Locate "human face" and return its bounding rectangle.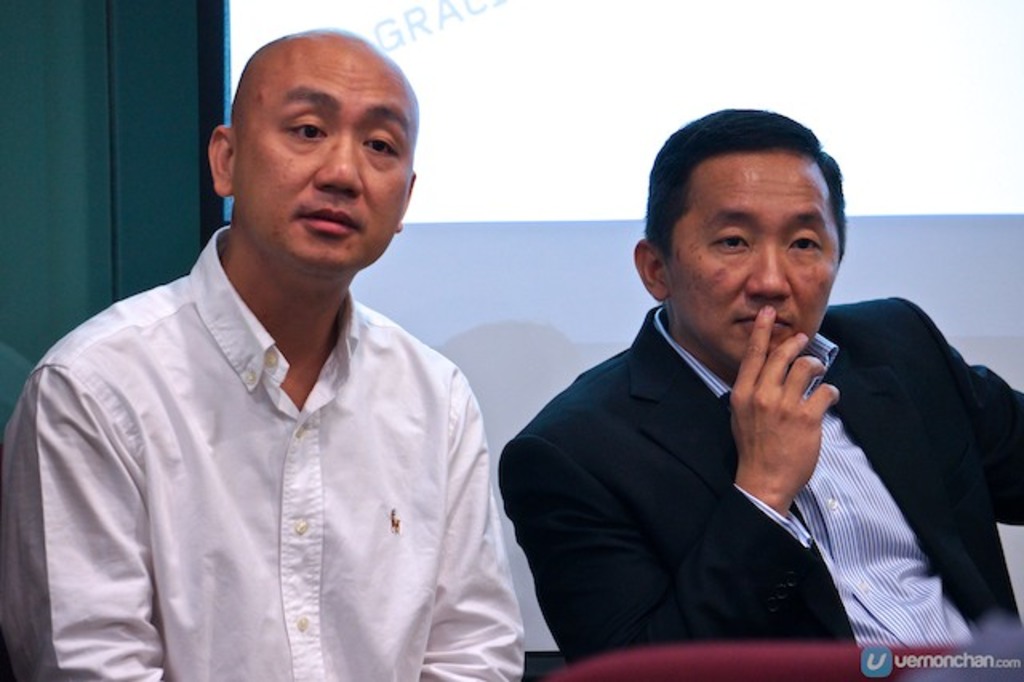
left=232, top=37, right=410, bottom=283.
